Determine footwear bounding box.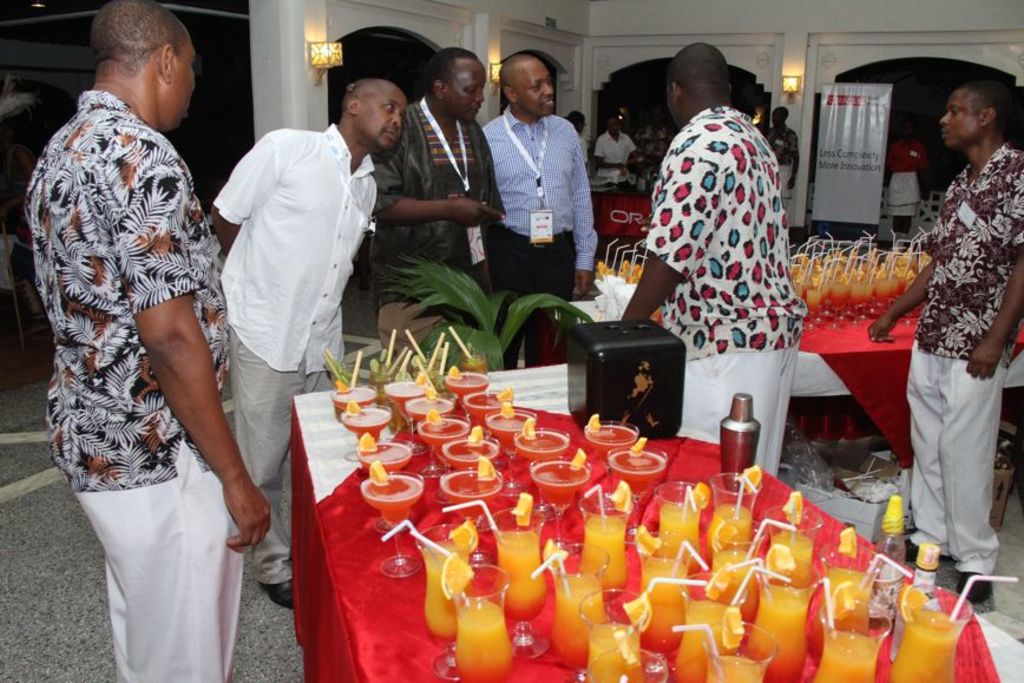
Determined: (x1=948, y1=570, x2=990, y2=605).
